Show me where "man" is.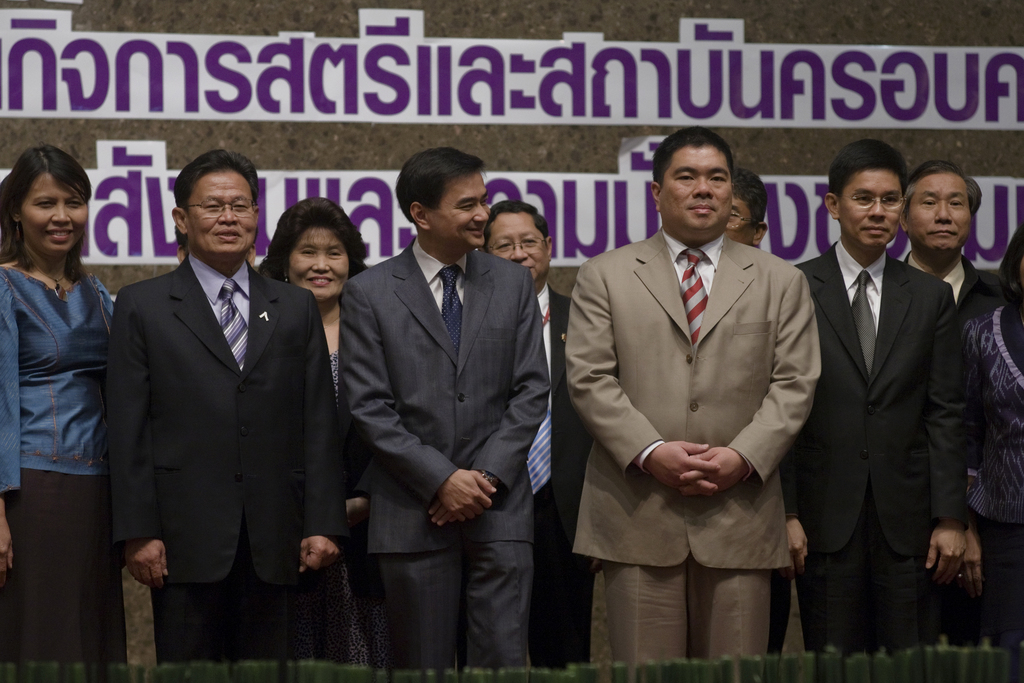
"man" is at [left=337, top=144, right=557, bottom=665].
